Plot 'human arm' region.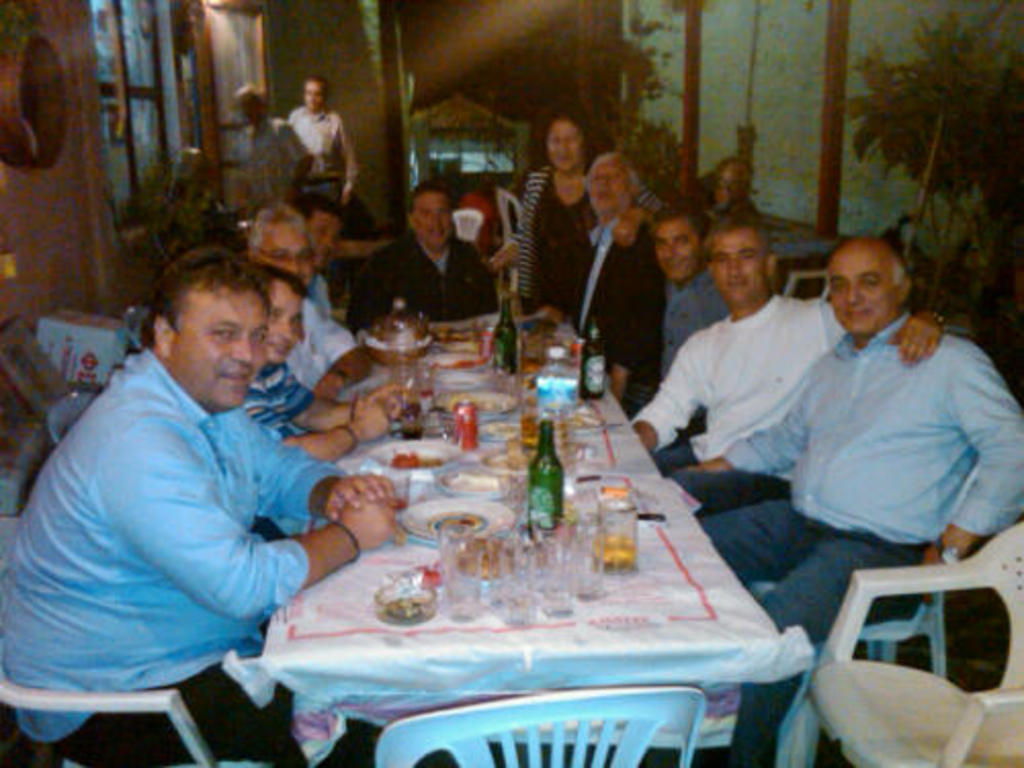
Plotted at 627, 324, 705, 457.
